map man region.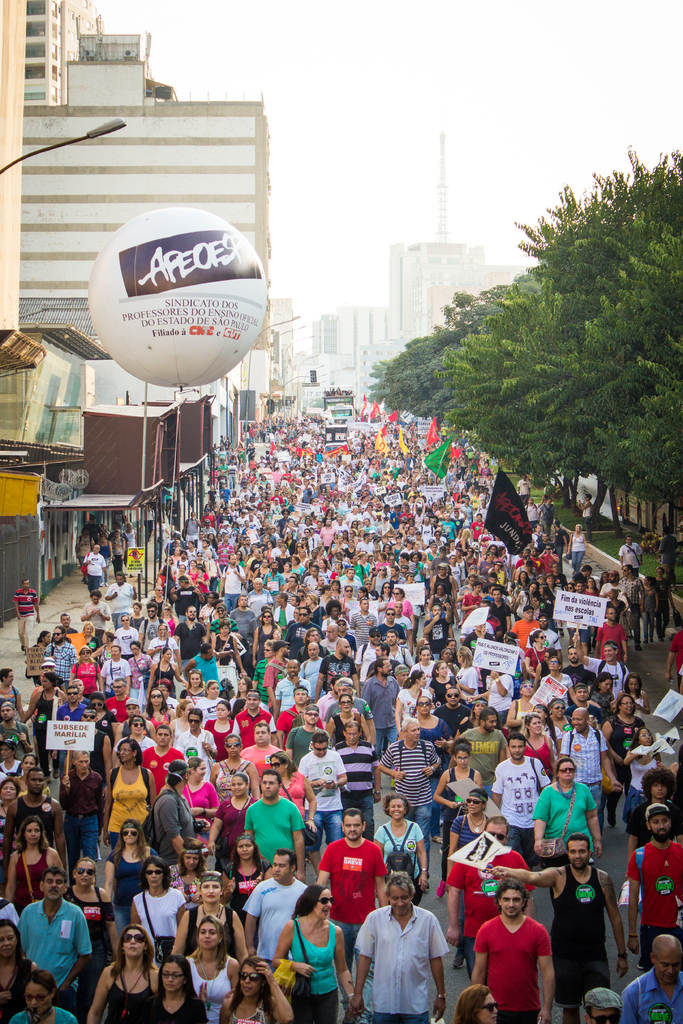
Mapped to (539, 501, 555, 540).
